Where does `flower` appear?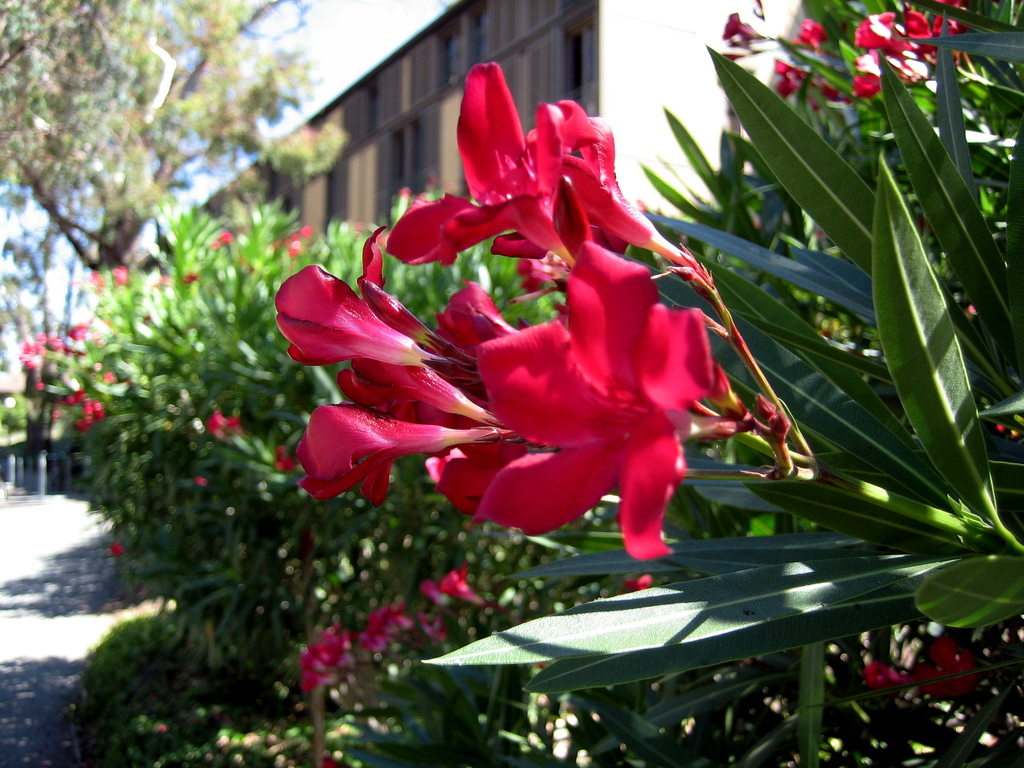
Appears at (861, 660, 910, 699).
